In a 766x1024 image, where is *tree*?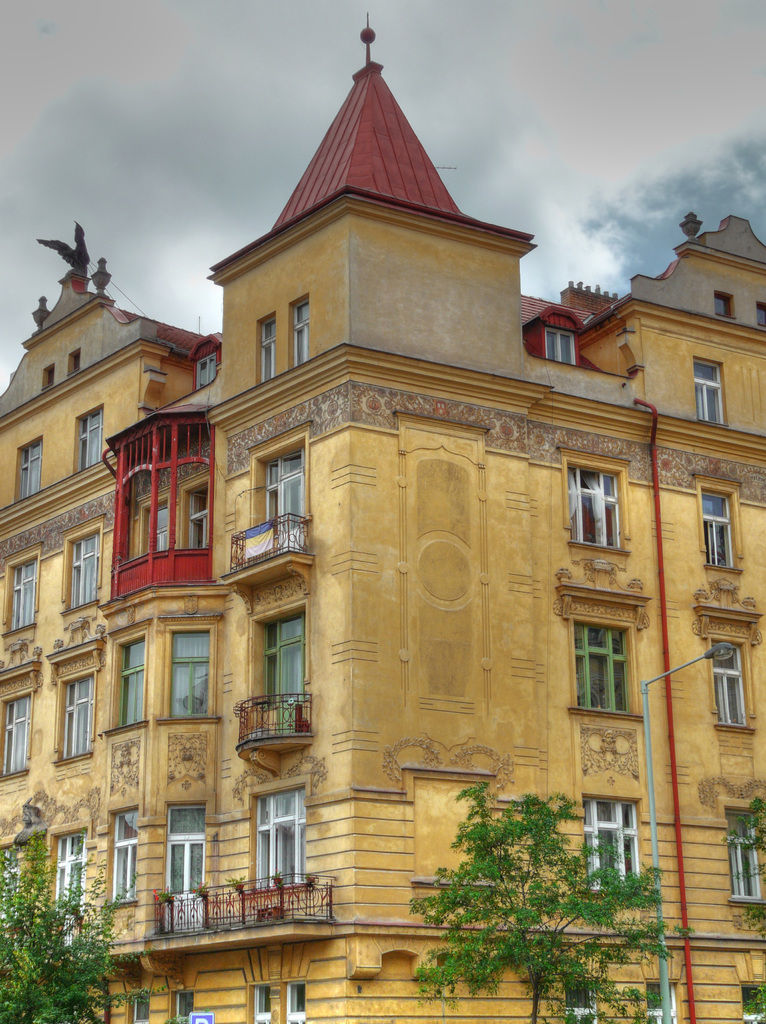
(397,767,662,993).
